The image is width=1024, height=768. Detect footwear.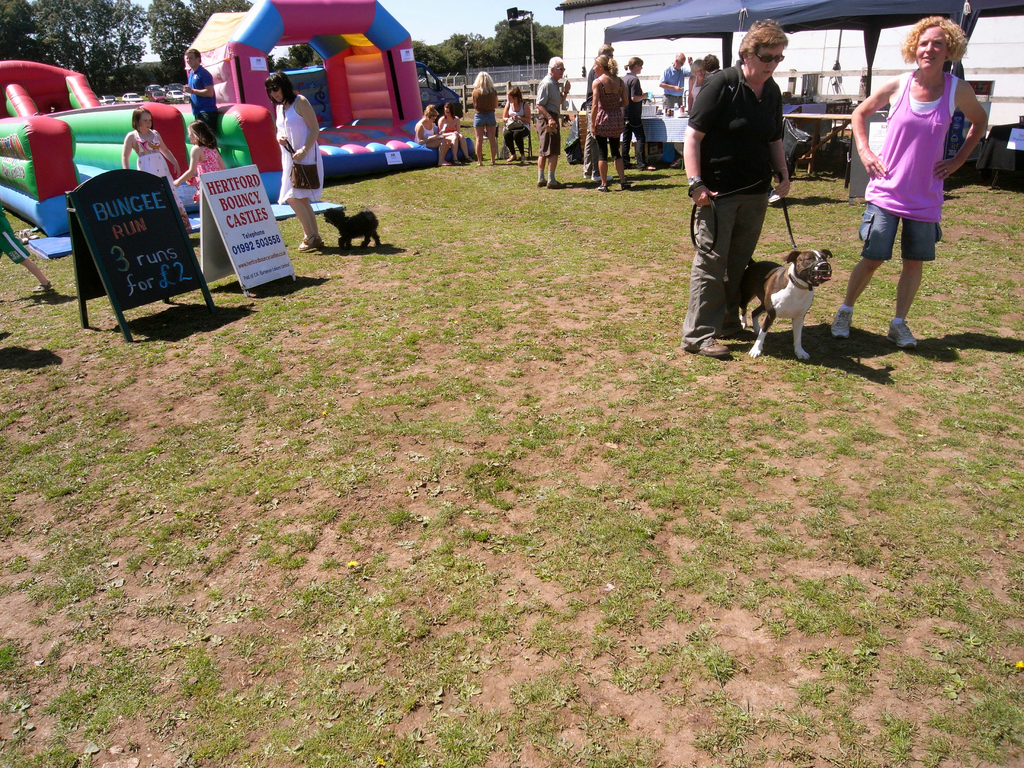
Detection: pyautogui.locateOnScreen(886, 316, 920, 348).
